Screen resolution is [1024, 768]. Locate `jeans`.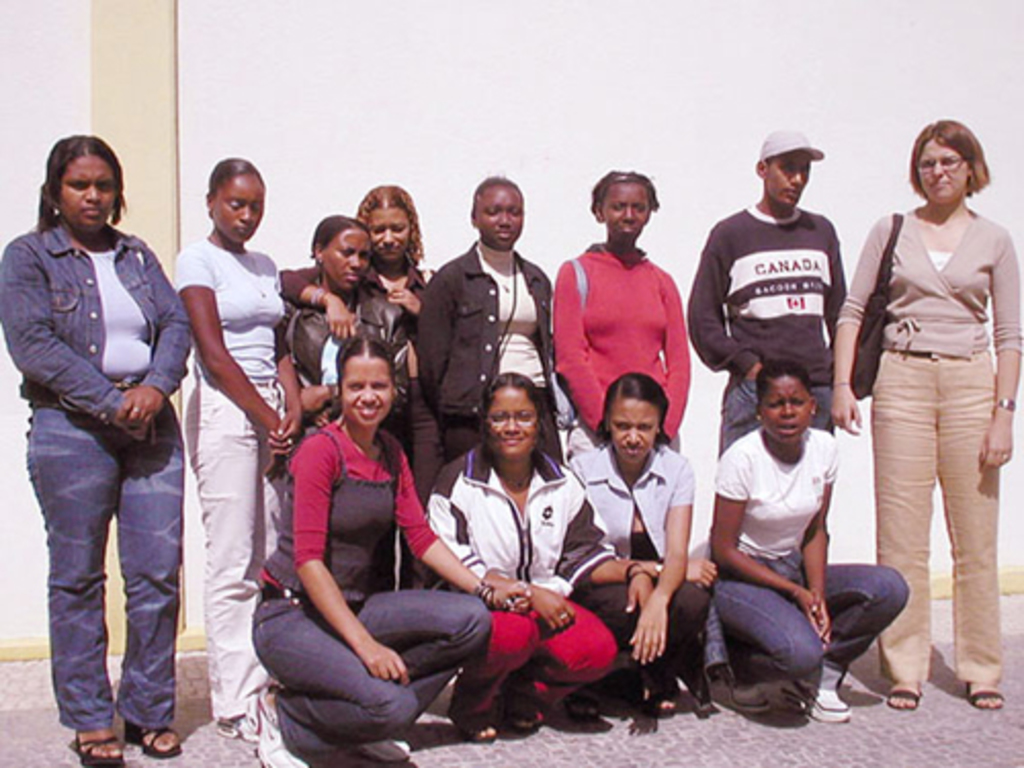
(262,590,494,760).
